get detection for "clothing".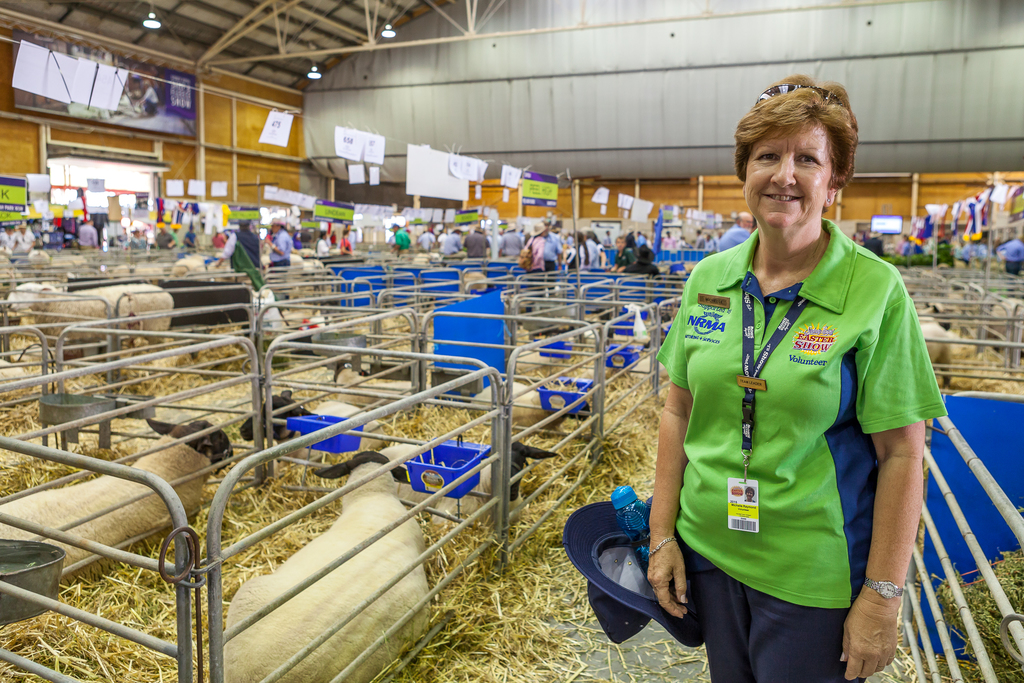
Detection: 76 220 92 252.
